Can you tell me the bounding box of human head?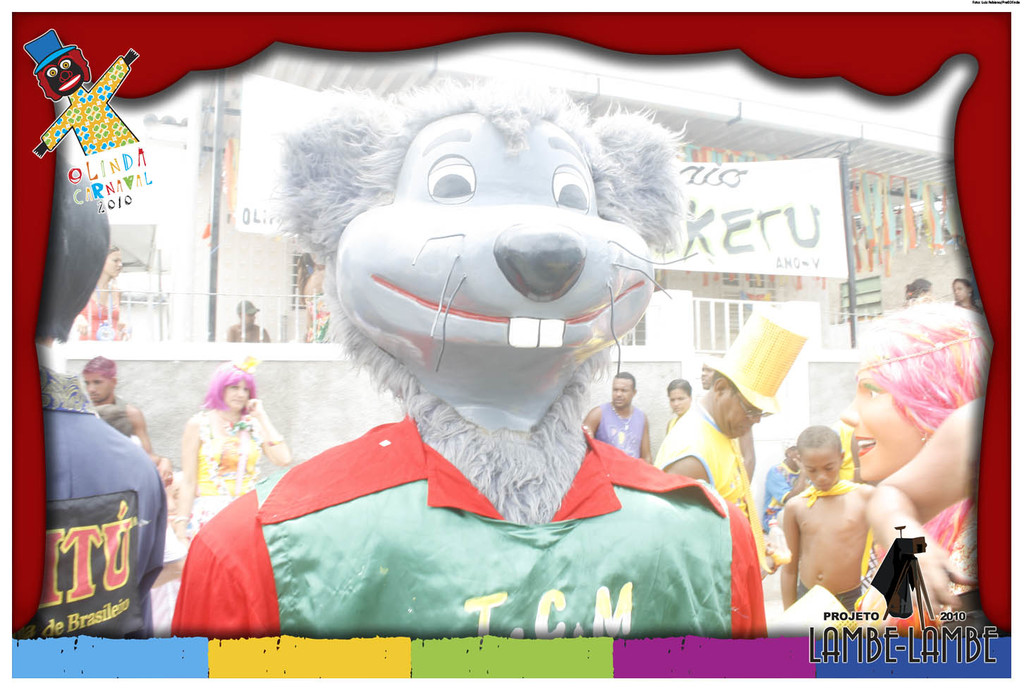
box=[103, 245, 121, 281].
